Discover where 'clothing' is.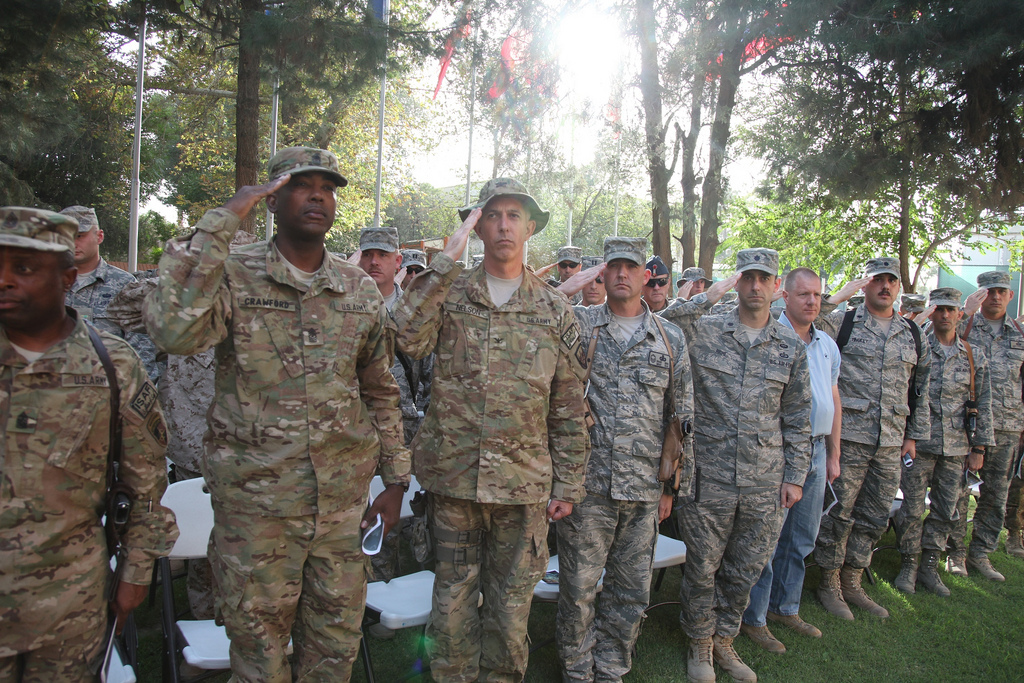
Discovered at box(961, 311, 1023, 432).
